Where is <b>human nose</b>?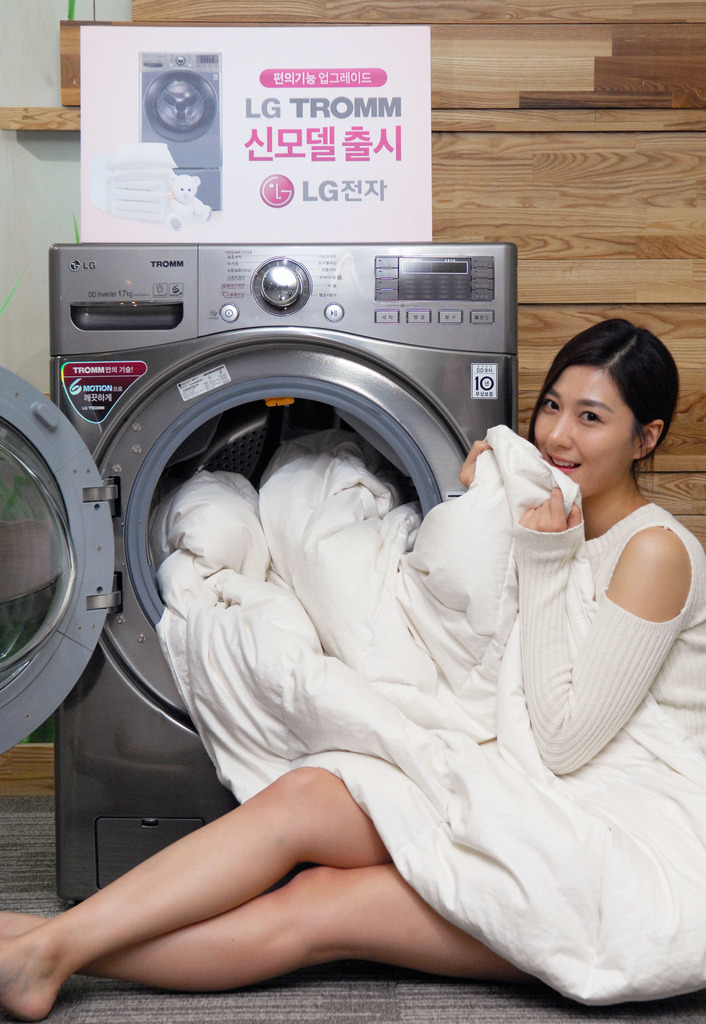
crop(545, 410, 572, 446).
